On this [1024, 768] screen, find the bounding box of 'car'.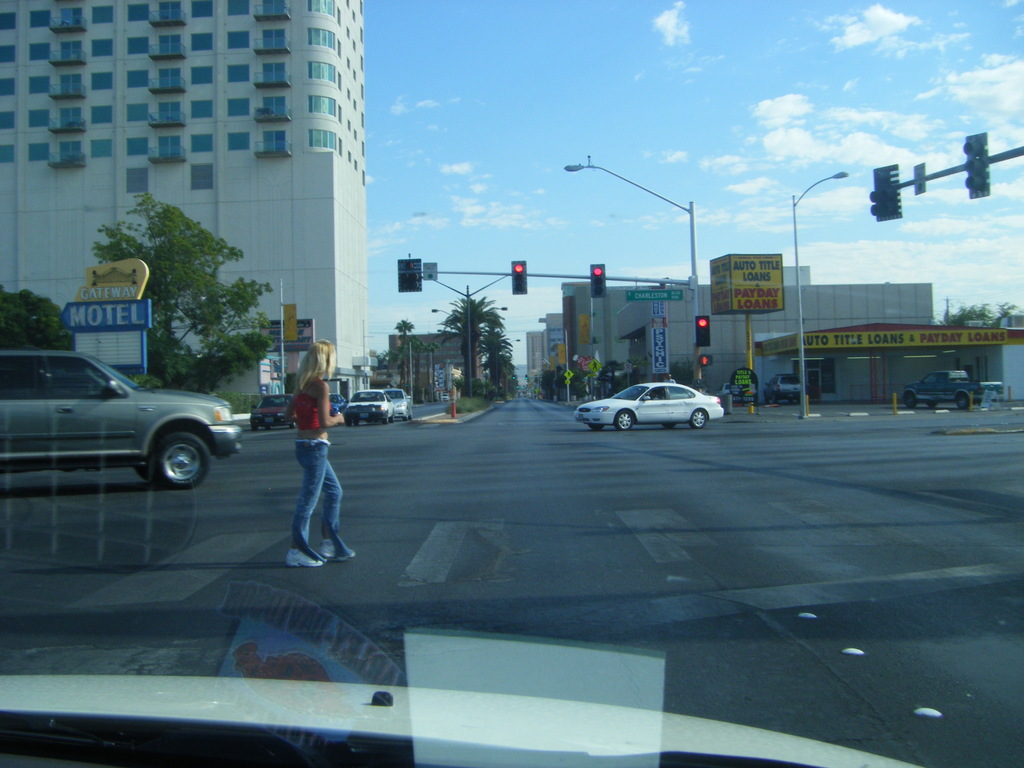
Bounding box: <box>5,339,243,502</box>.
